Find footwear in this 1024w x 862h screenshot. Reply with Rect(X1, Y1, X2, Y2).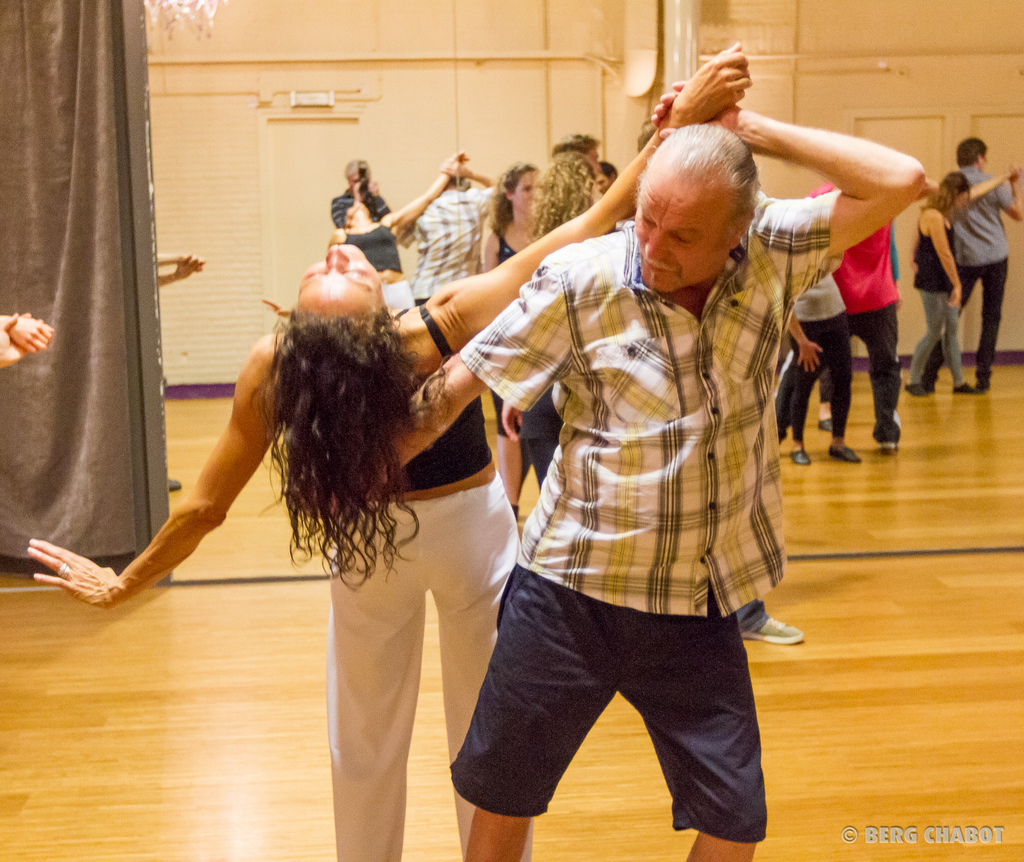
Rect(975, 380, 991, 394).
